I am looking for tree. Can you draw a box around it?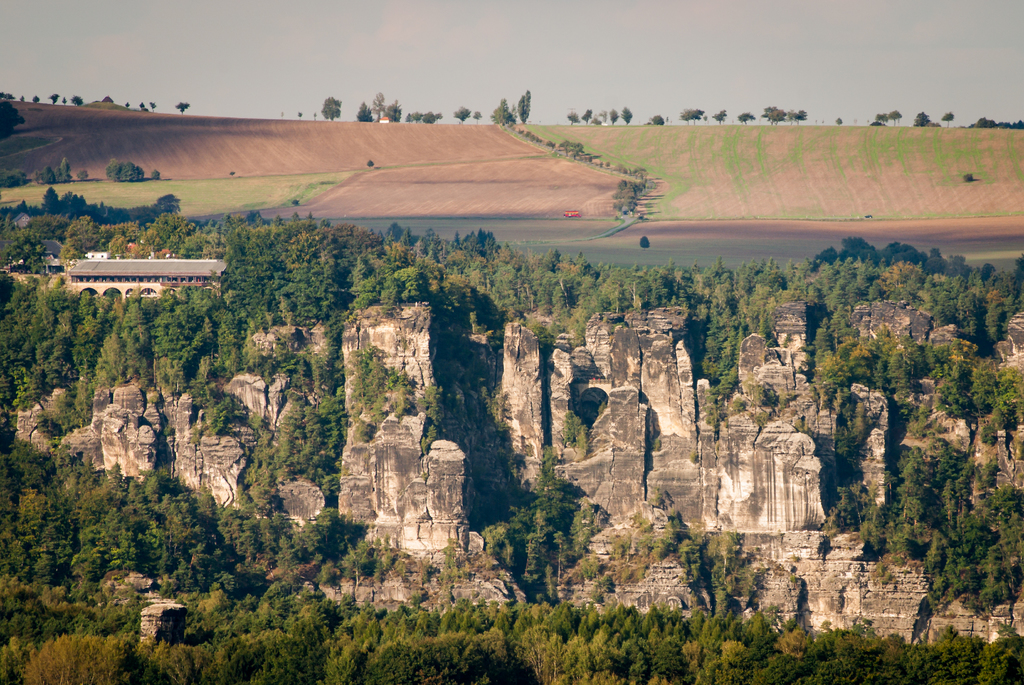
Sure, the bounding box is locate(149, 172, 161, 179).
